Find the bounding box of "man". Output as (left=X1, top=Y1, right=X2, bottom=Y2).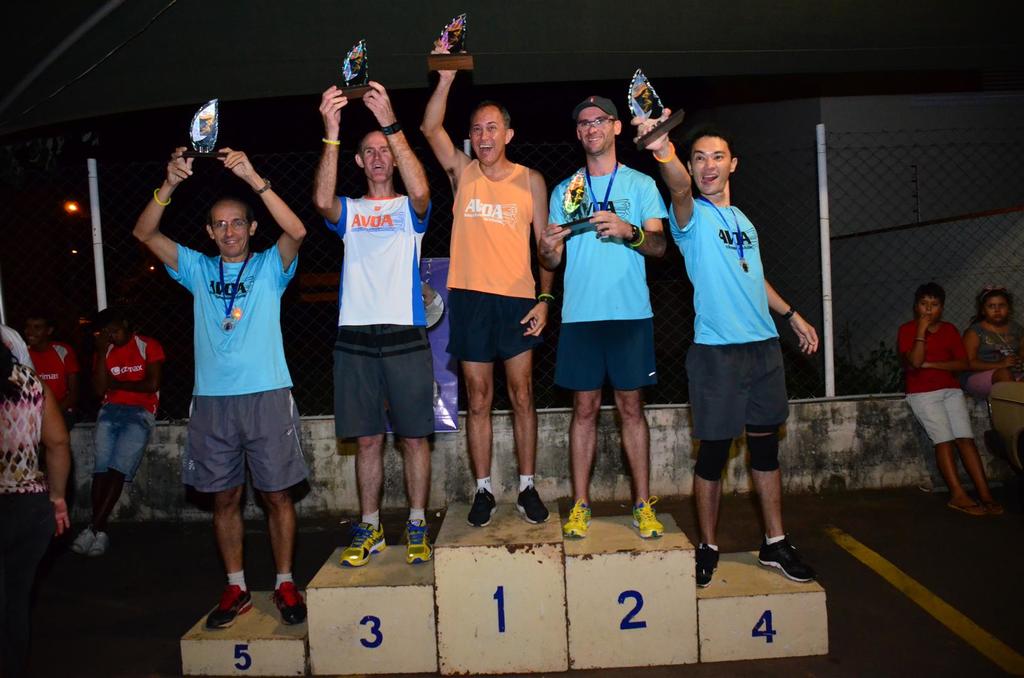
(left=536, top=92, right=670, bottom=542).
